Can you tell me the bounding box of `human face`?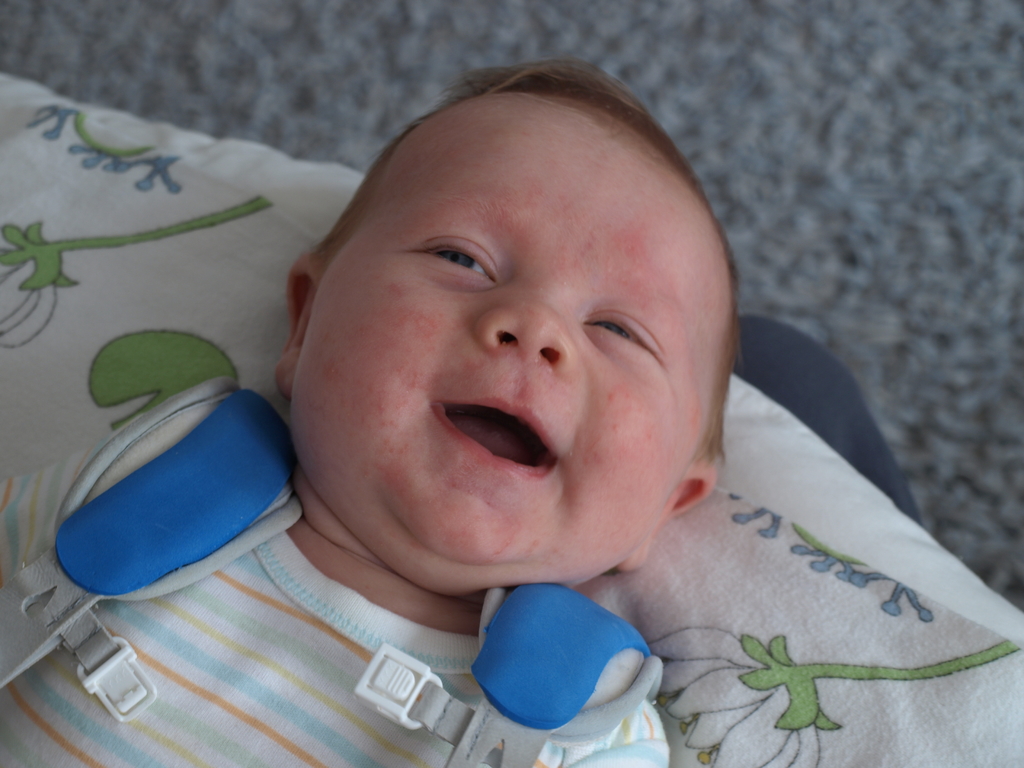
291:103:717:564.
